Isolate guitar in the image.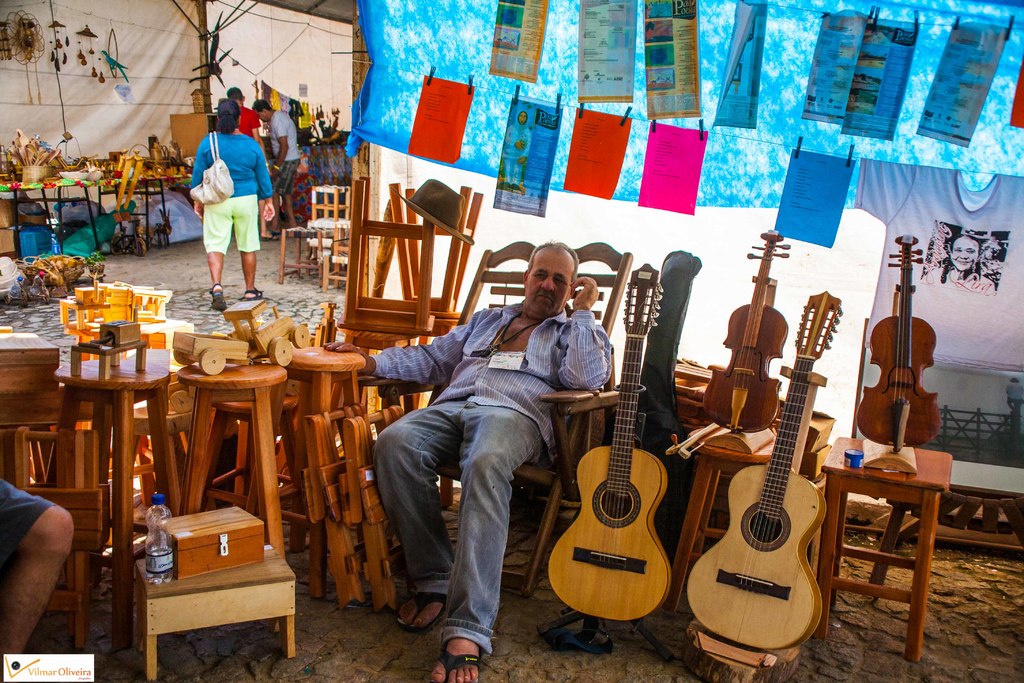
Isolated region: (left=687, top=277, right=850, bottom=646).
